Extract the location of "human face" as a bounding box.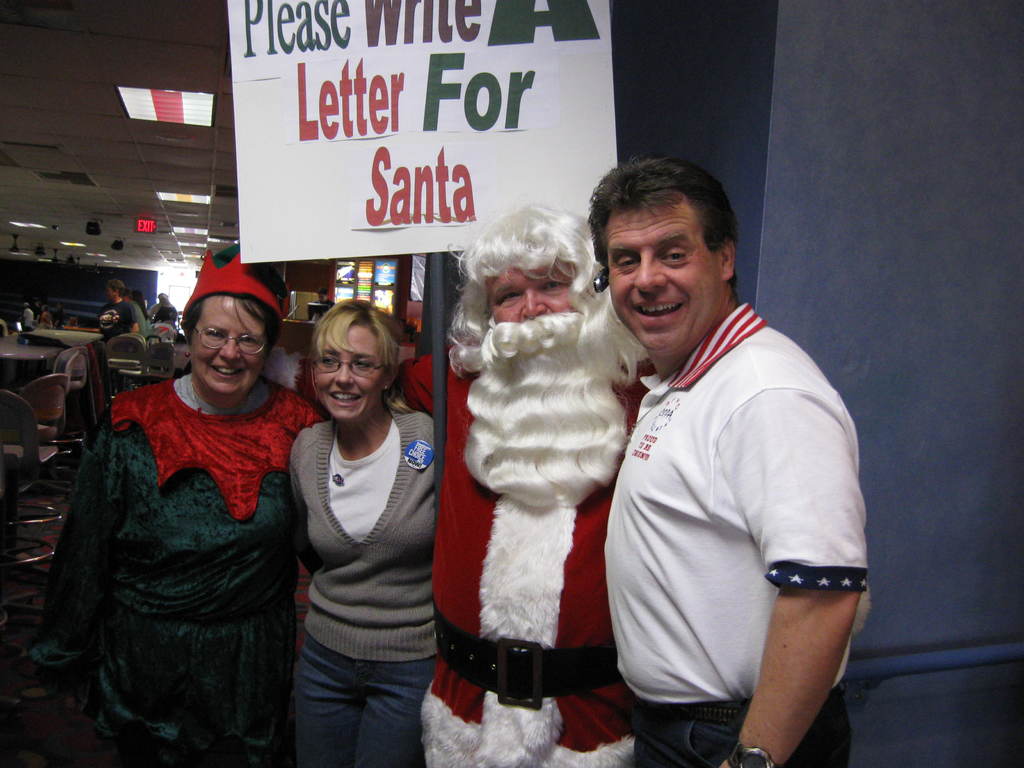
crop(191, 296, 266, 397).
